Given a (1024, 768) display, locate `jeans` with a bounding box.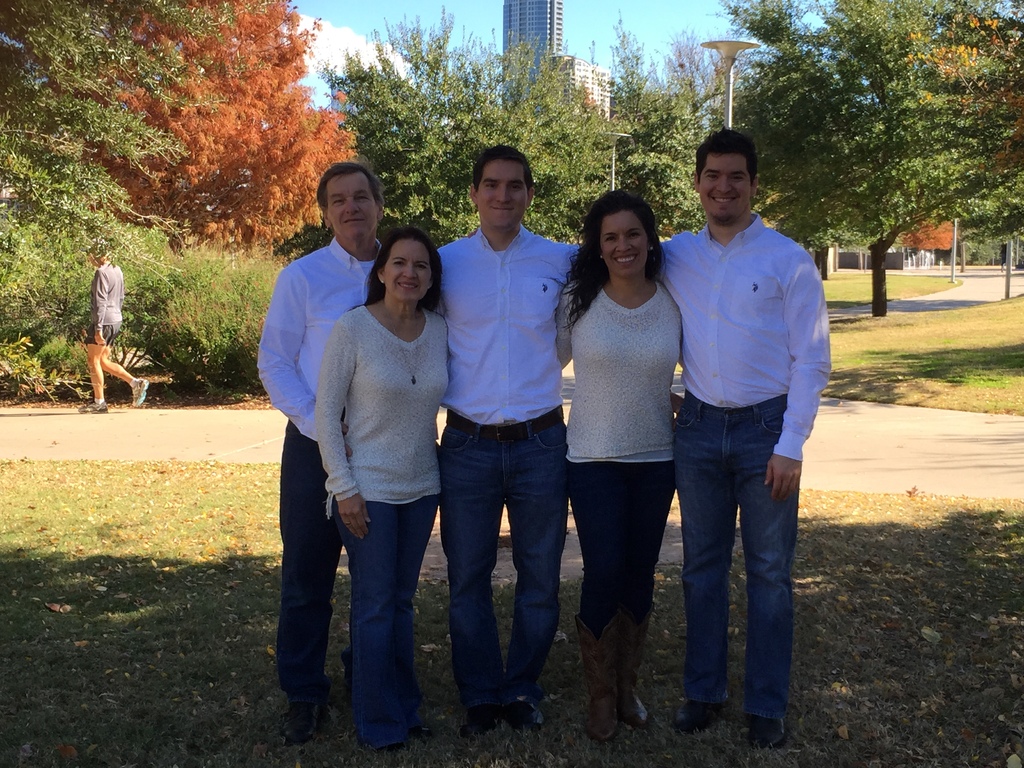
Located: rect(674, 395, 799, 723).
